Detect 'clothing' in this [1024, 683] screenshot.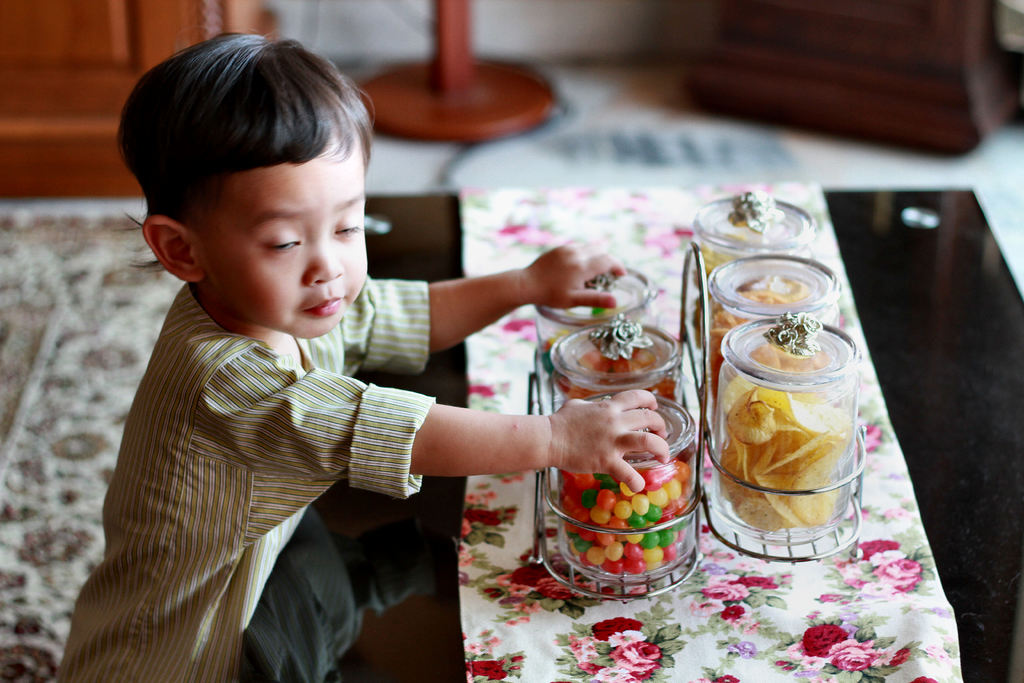
Detection: bbox(50, 281, 439, 682).
